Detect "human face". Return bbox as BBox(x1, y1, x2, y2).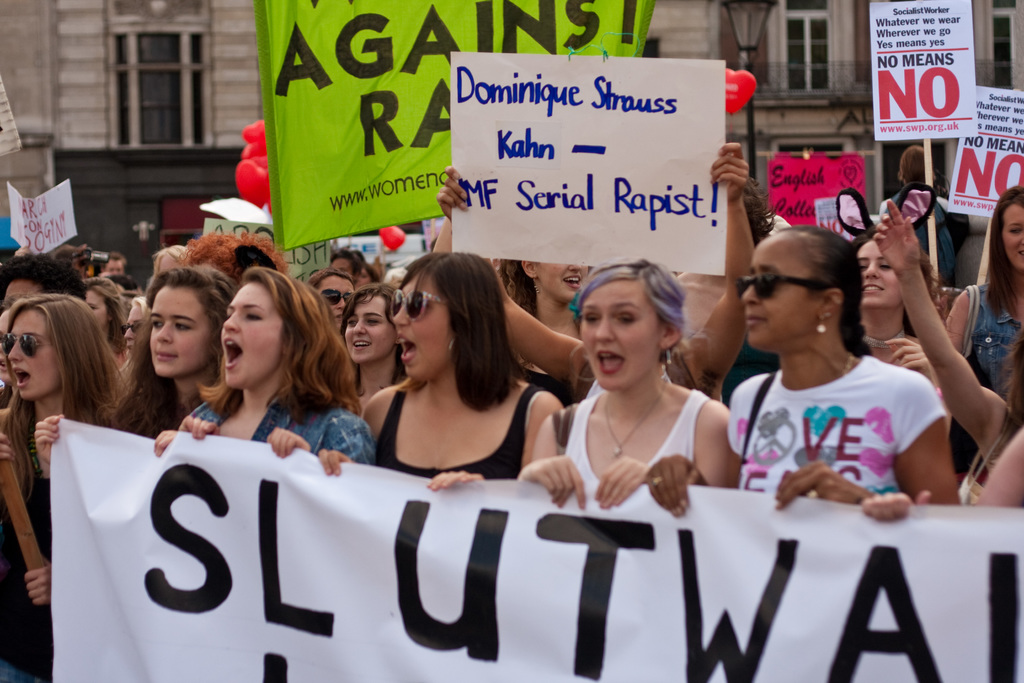
BBox(6, 308, 60, 397).
